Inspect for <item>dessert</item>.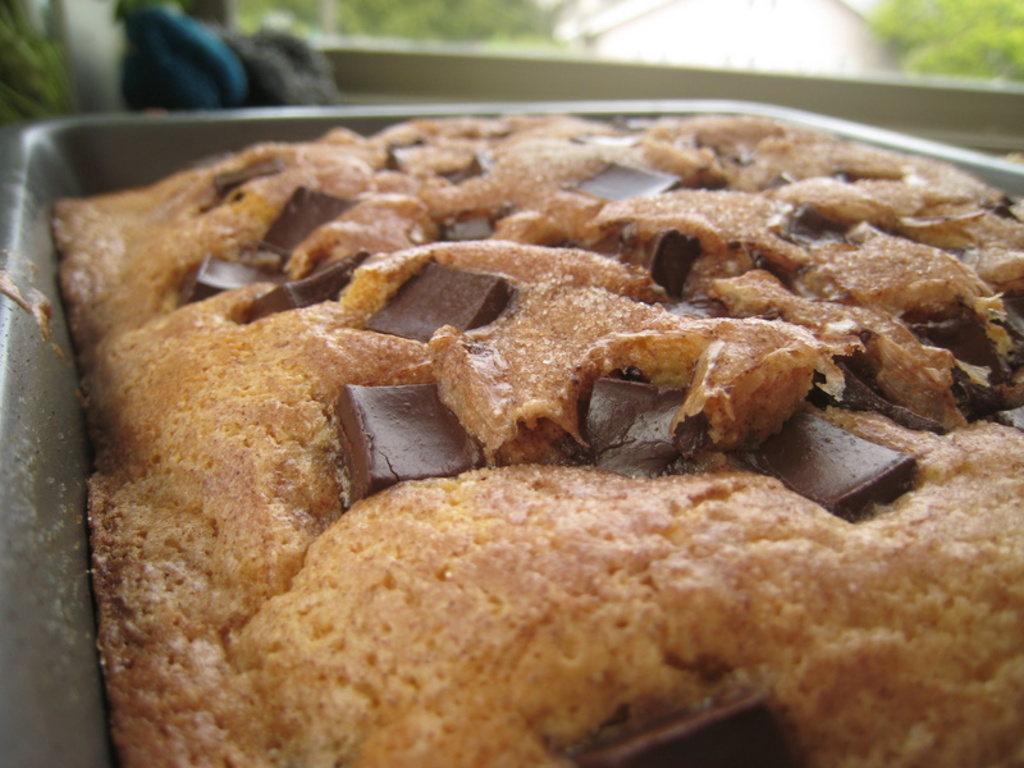
Inspection: <box>41,87,995,742</box>.
